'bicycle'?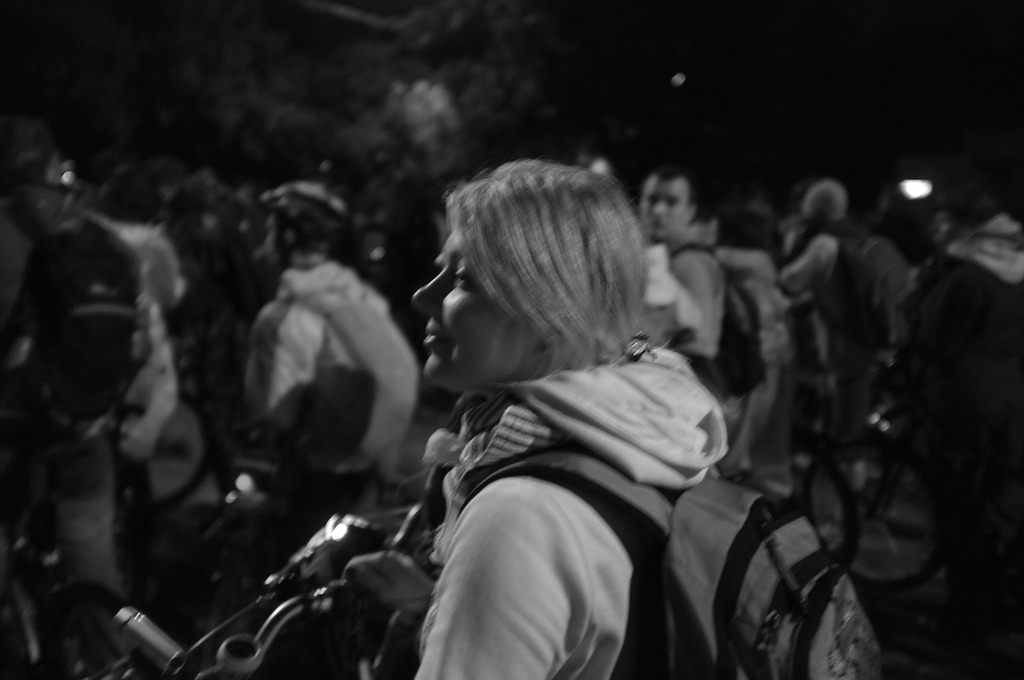
(124,341,218,517)
